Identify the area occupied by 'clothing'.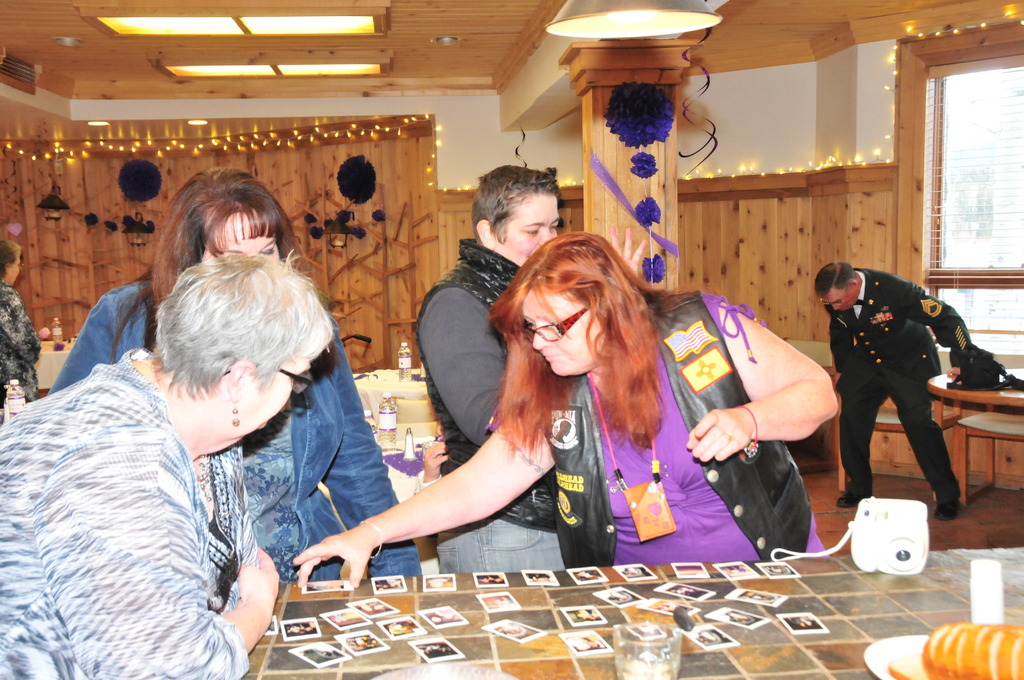
Area: {"x1": 0, "y1": 348, "x2": 271, "y2": 679}.
